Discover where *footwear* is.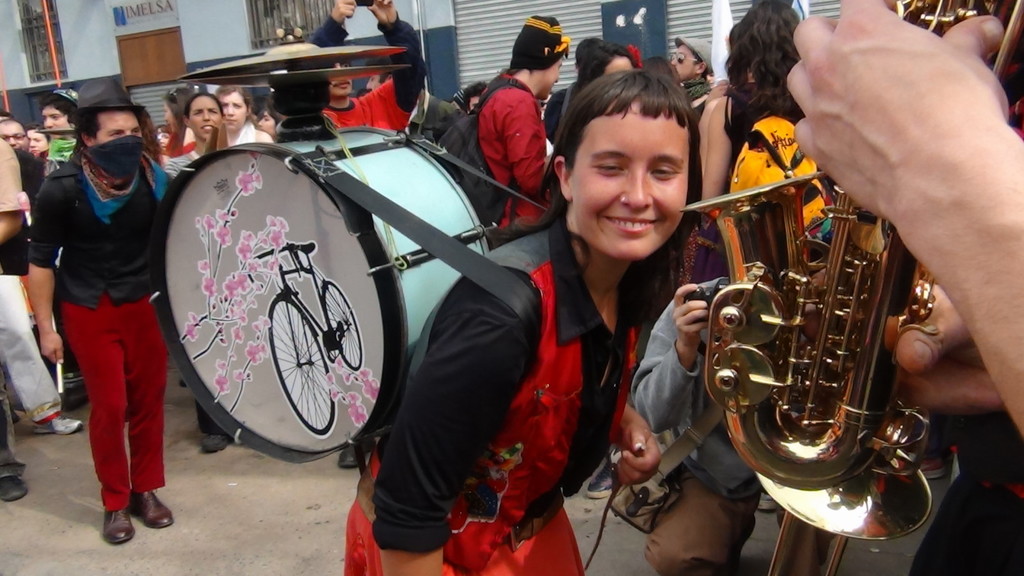
Discovered at region(919, 448, 956, 478).
